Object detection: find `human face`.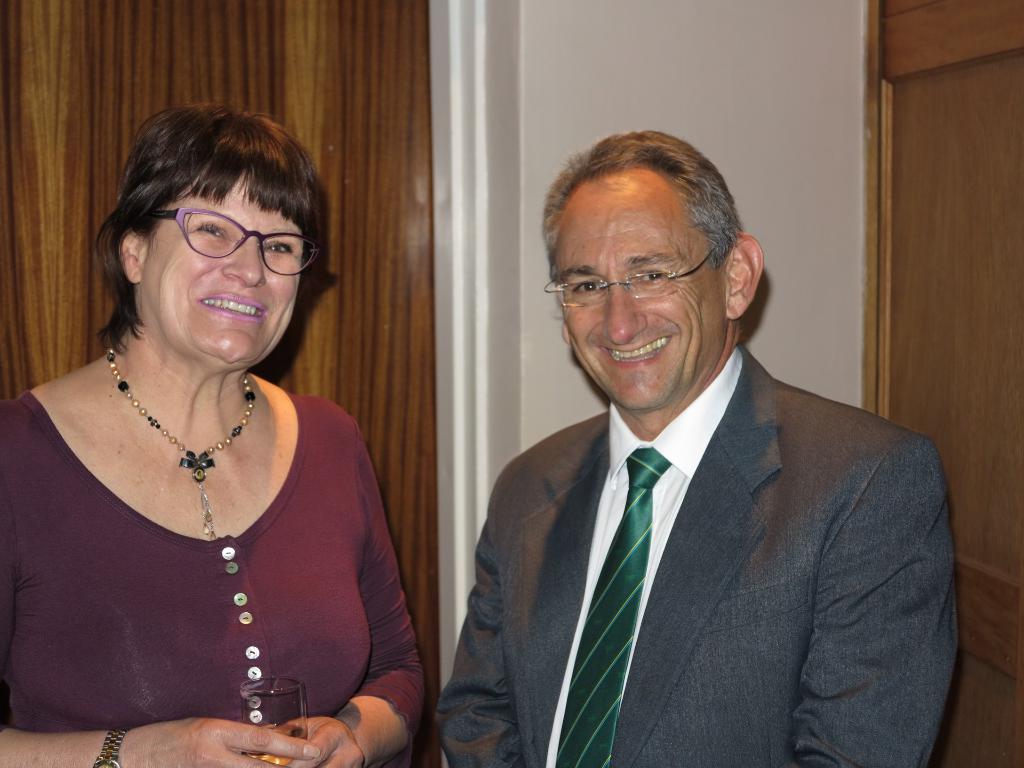
549:189:725:409.
